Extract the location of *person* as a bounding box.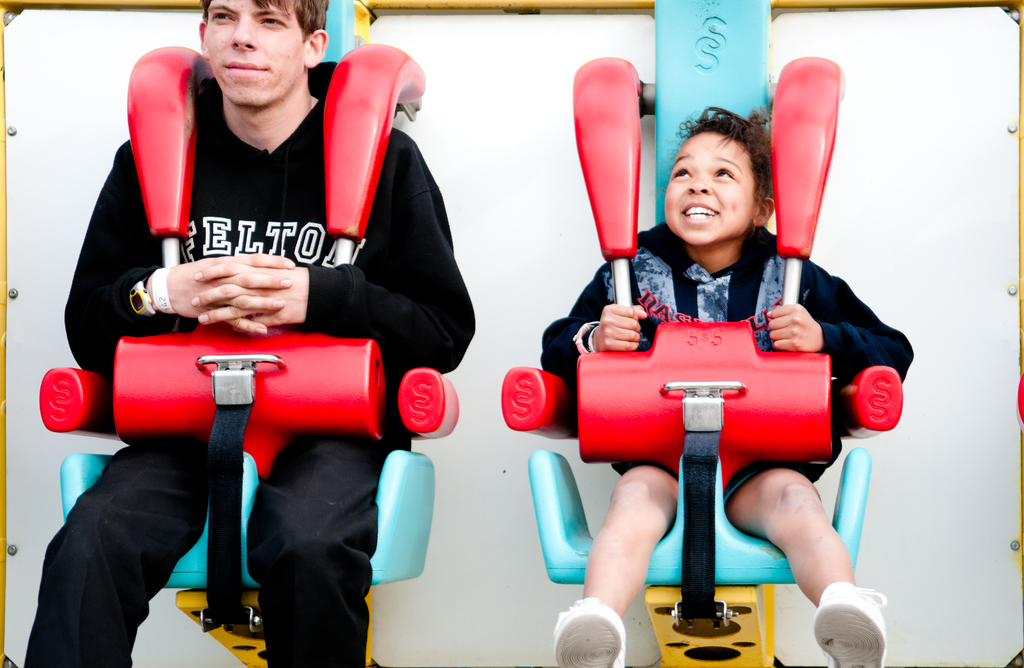
<region>62, 14, 470, 628</region>.
